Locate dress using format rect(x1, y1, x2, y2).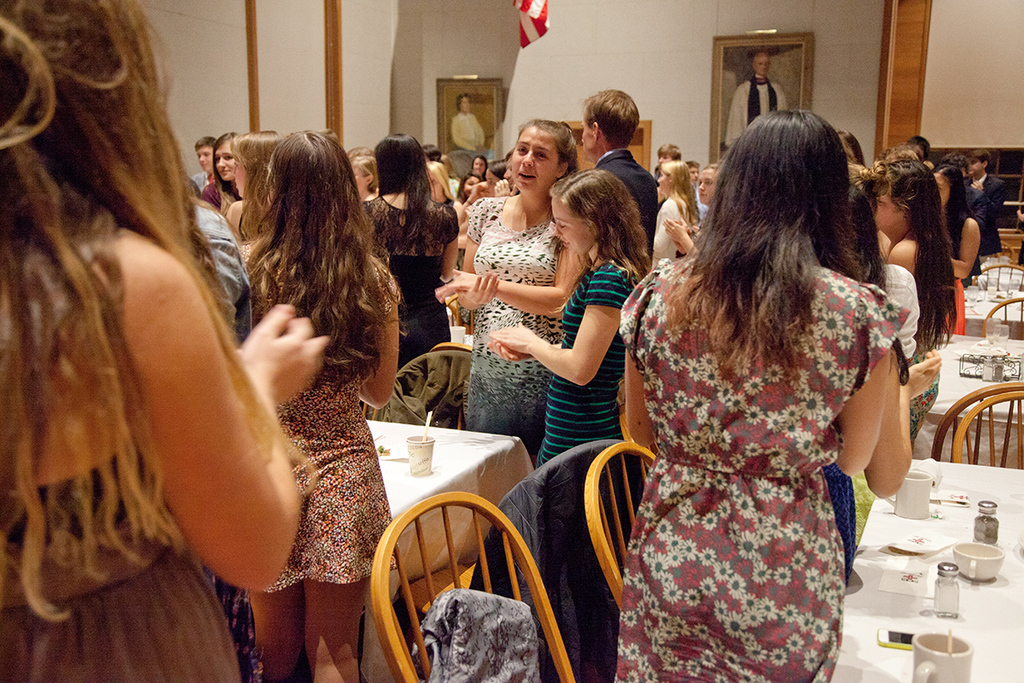
rect(605, 250, 926, 682).
